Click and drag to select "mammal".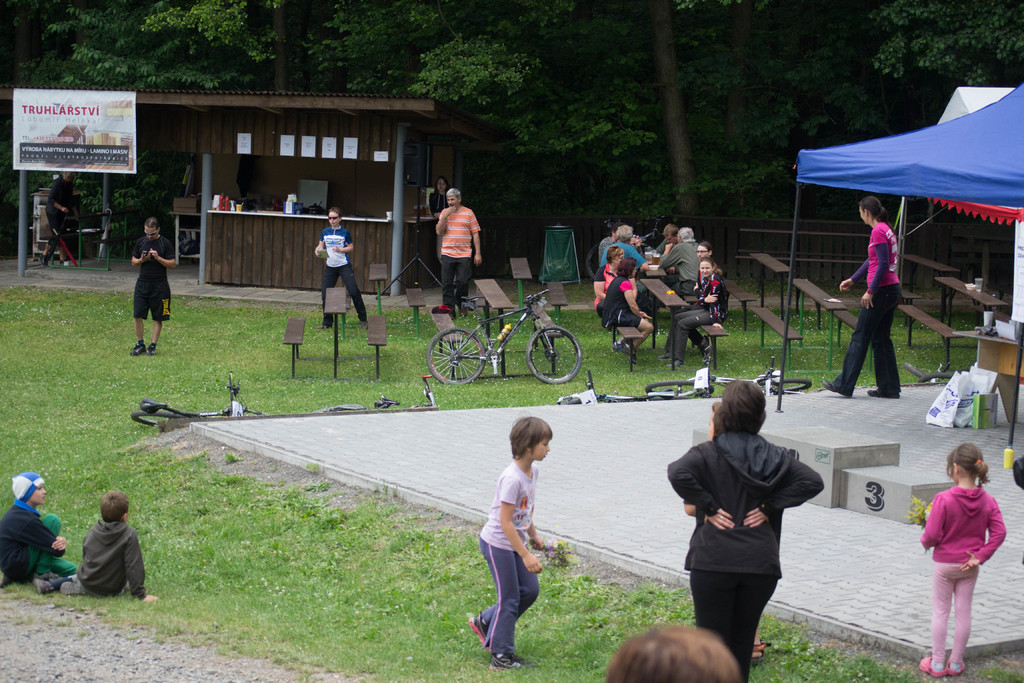
Selection: left=607, top=623, right=743, bottom=682.
